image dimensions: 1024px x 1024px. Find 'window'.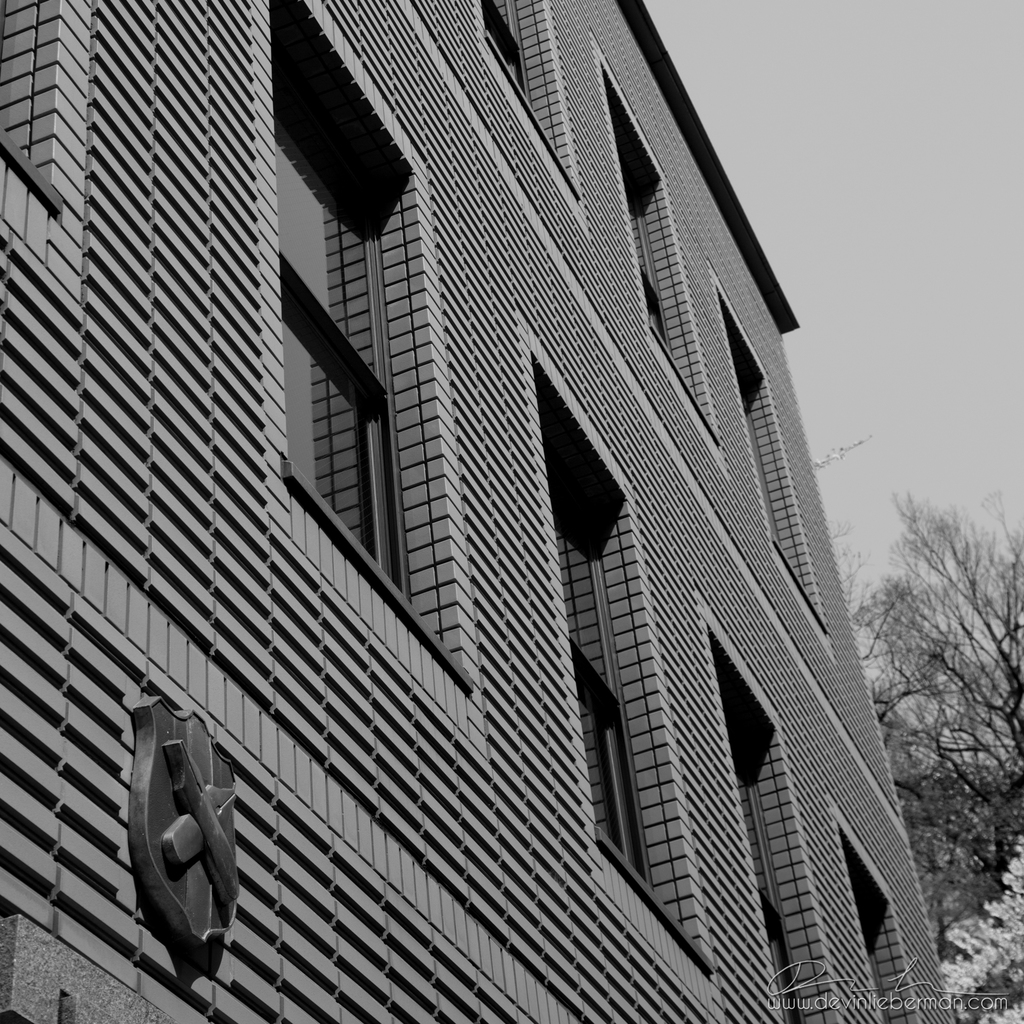
locate(696, 589, 826, 1023).
